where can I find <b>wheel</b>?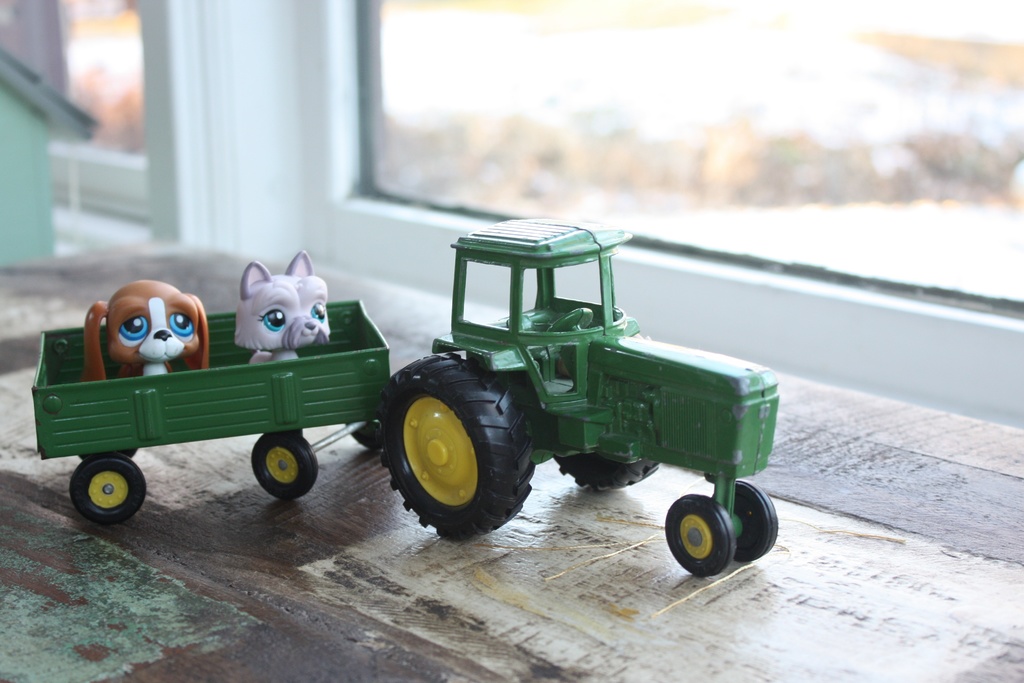
You can find it at (733,481,777,557).
